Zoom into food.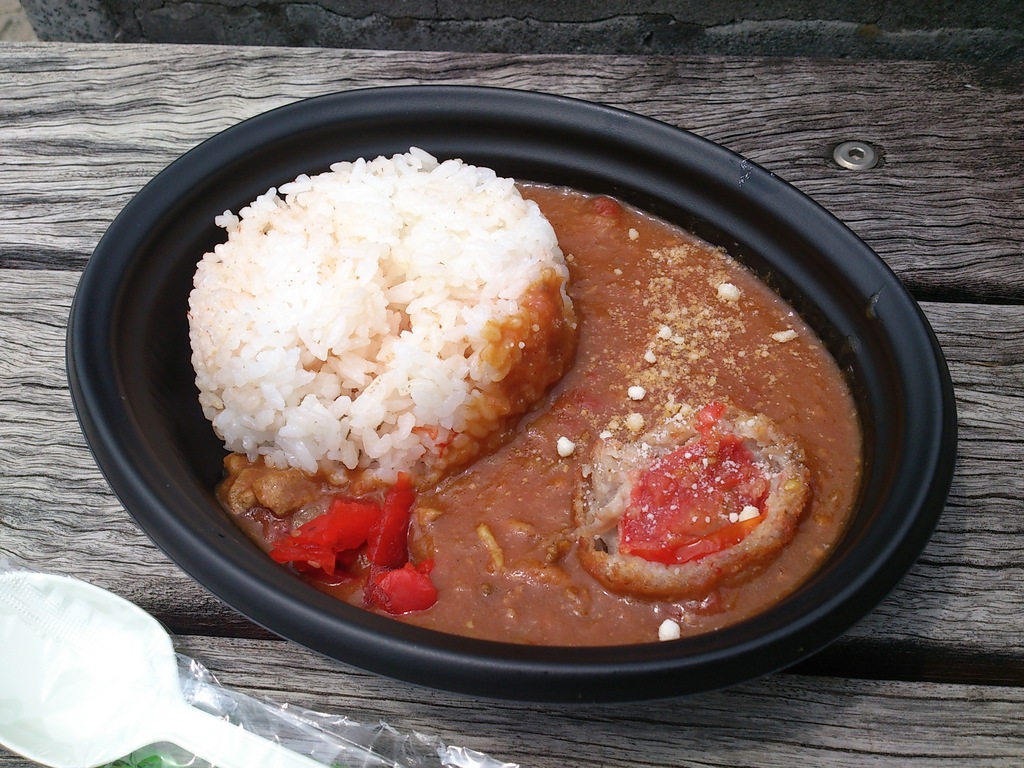
Zoom target: box=[164, 134, 953, 651].
